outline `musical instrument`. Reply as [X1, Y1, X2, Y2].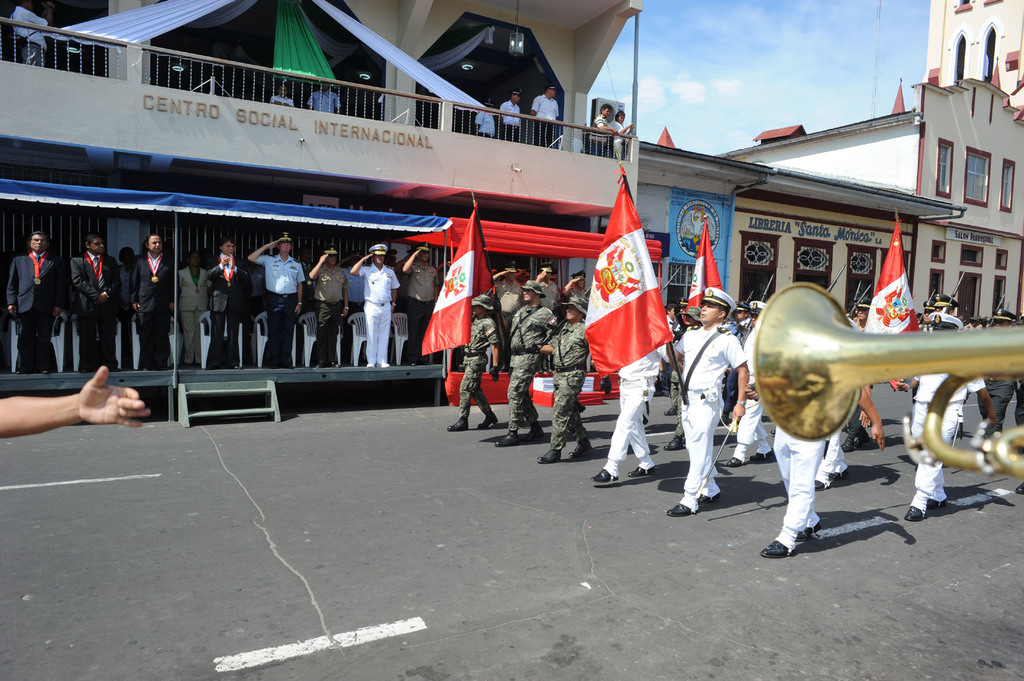
[741, 272, 992, 476].
